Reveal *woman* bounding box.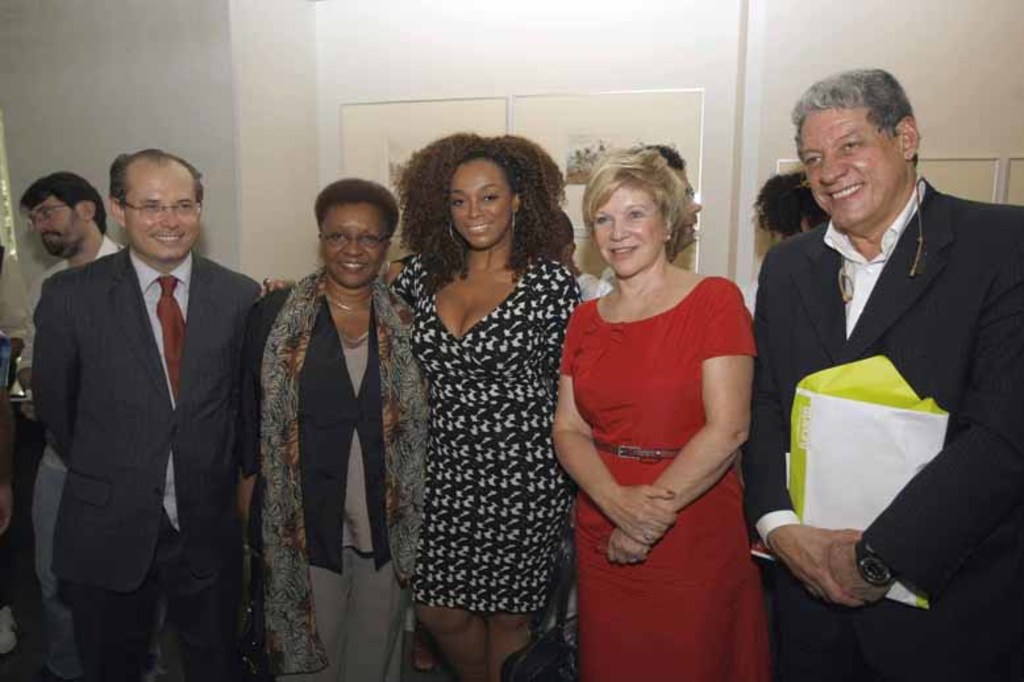
Revealed: bbox=[555, 146, 773, 681].
